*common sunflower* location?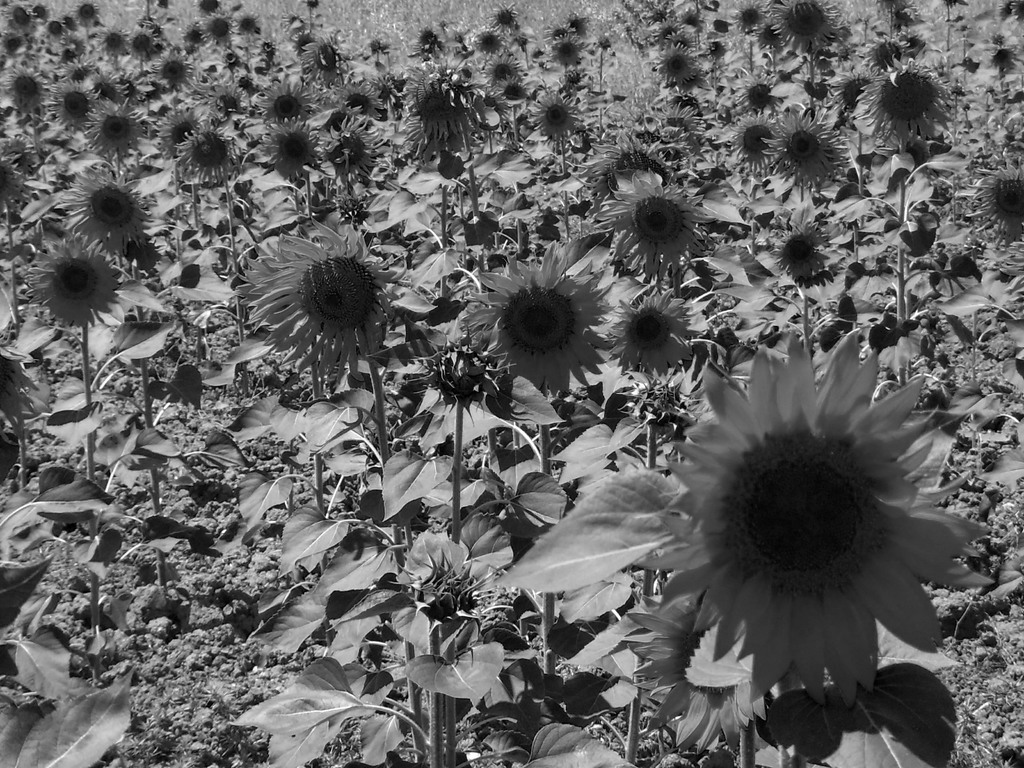
x1=473 y1=252 x2=595 y2=383
